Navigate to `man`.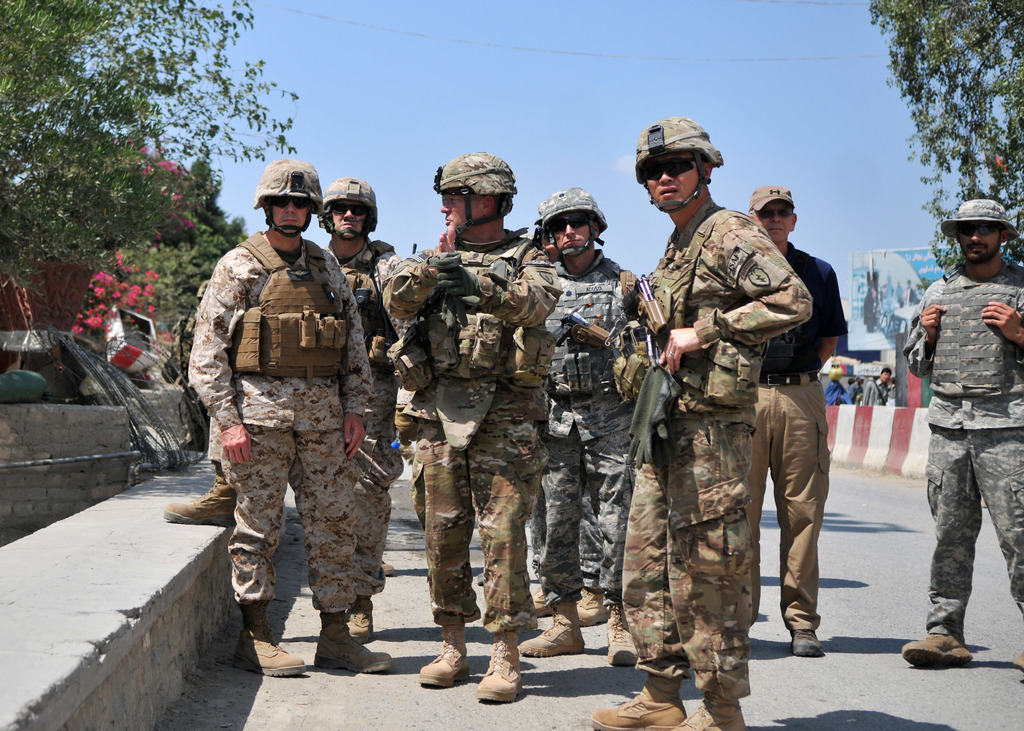
Navigation target: locate(900, 198, 1023, 669).
